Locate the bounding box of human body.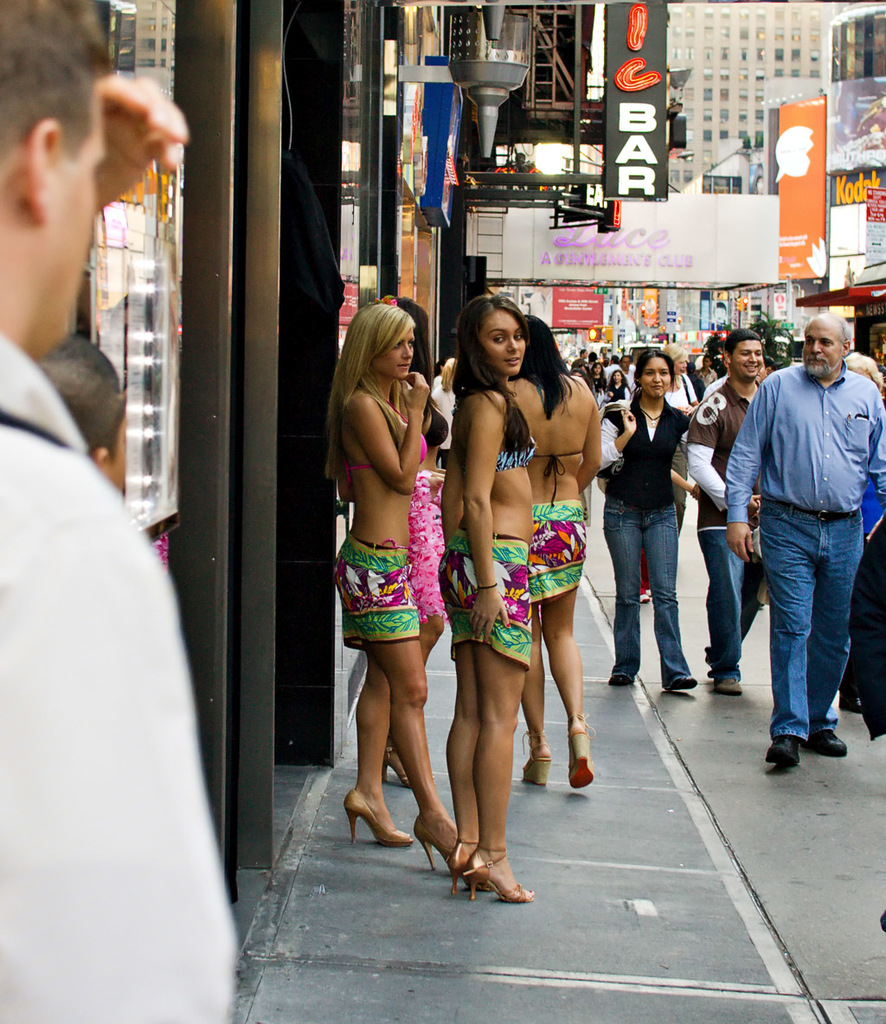
Bounding box: <box>337,342,456,855</box>.
